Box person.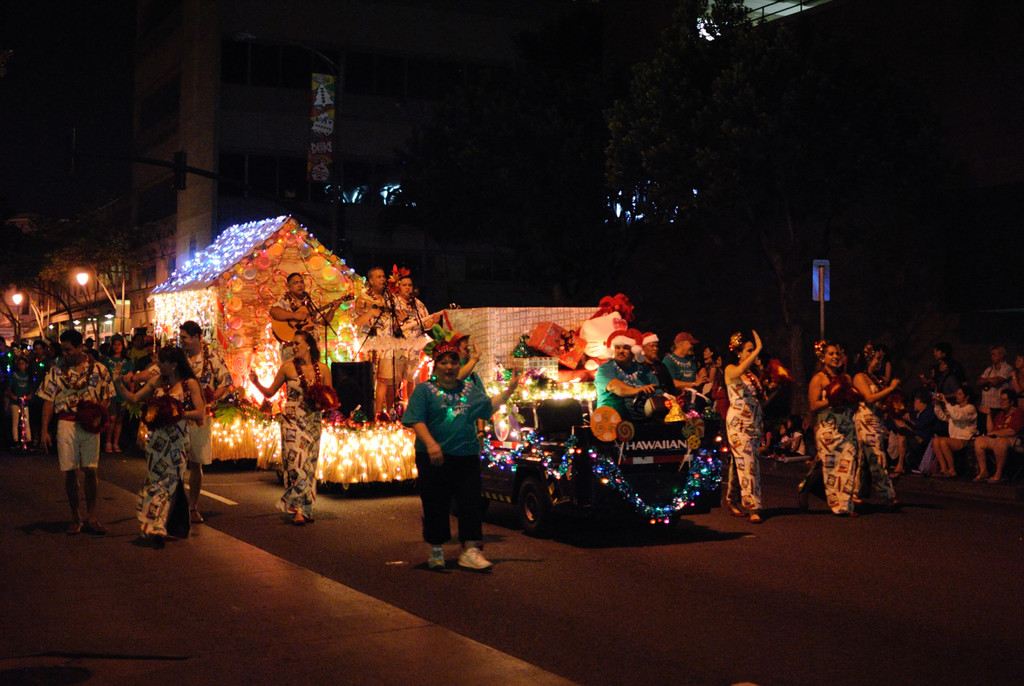
crop(935, 391, 976, 475).
